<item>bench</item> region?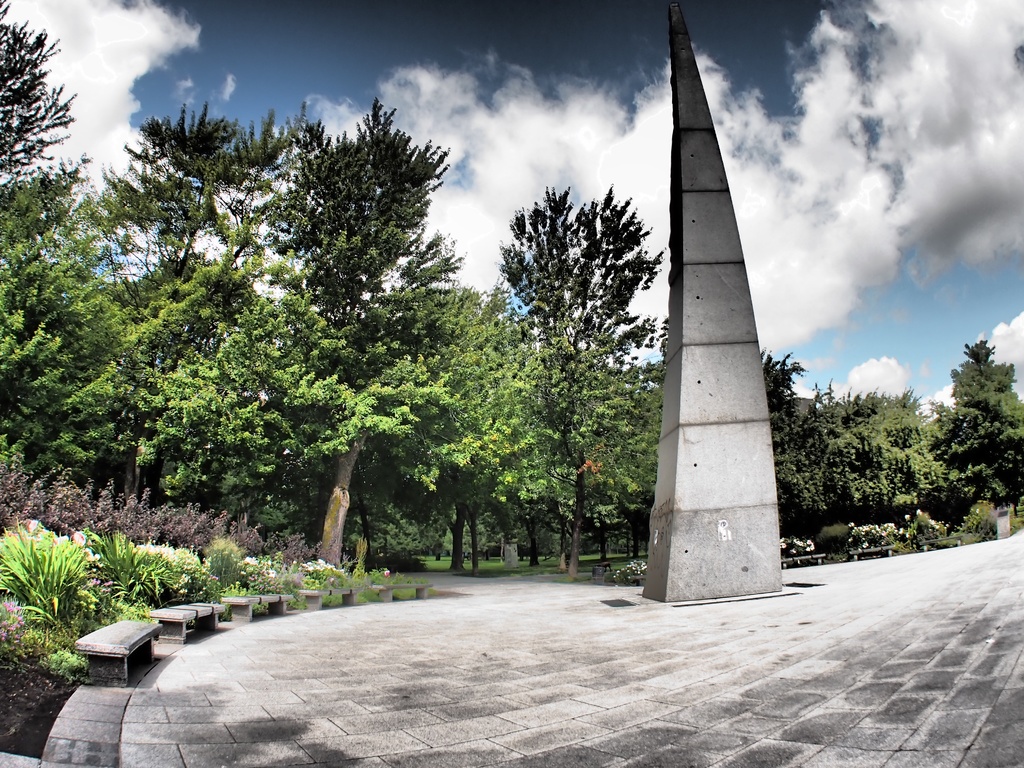
<region>216, 593, 293, 628</region>
